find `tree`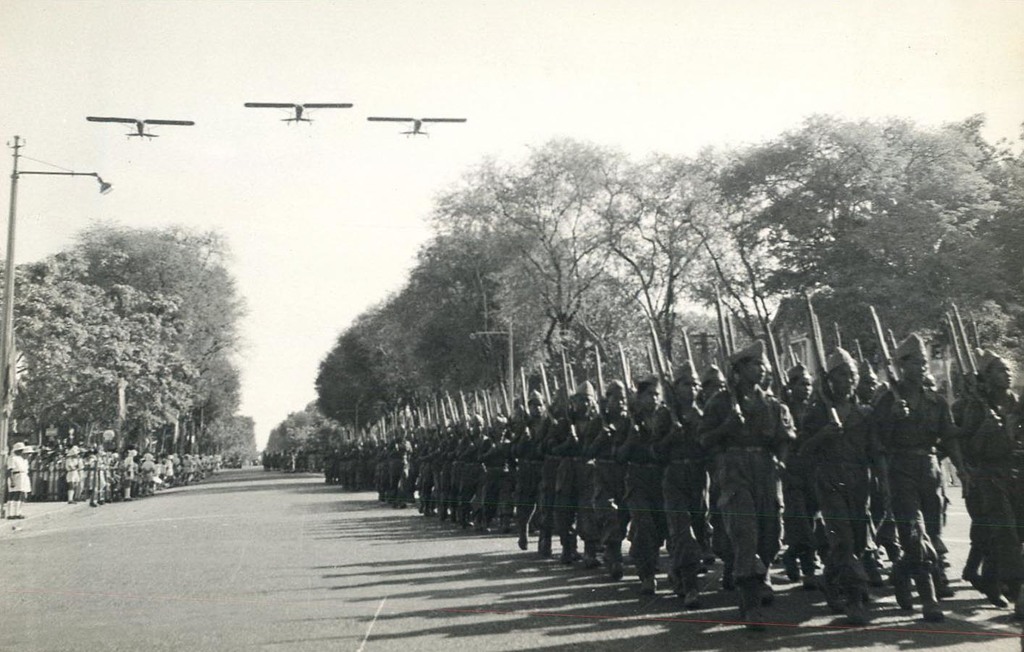
(712,111,1012,322)
